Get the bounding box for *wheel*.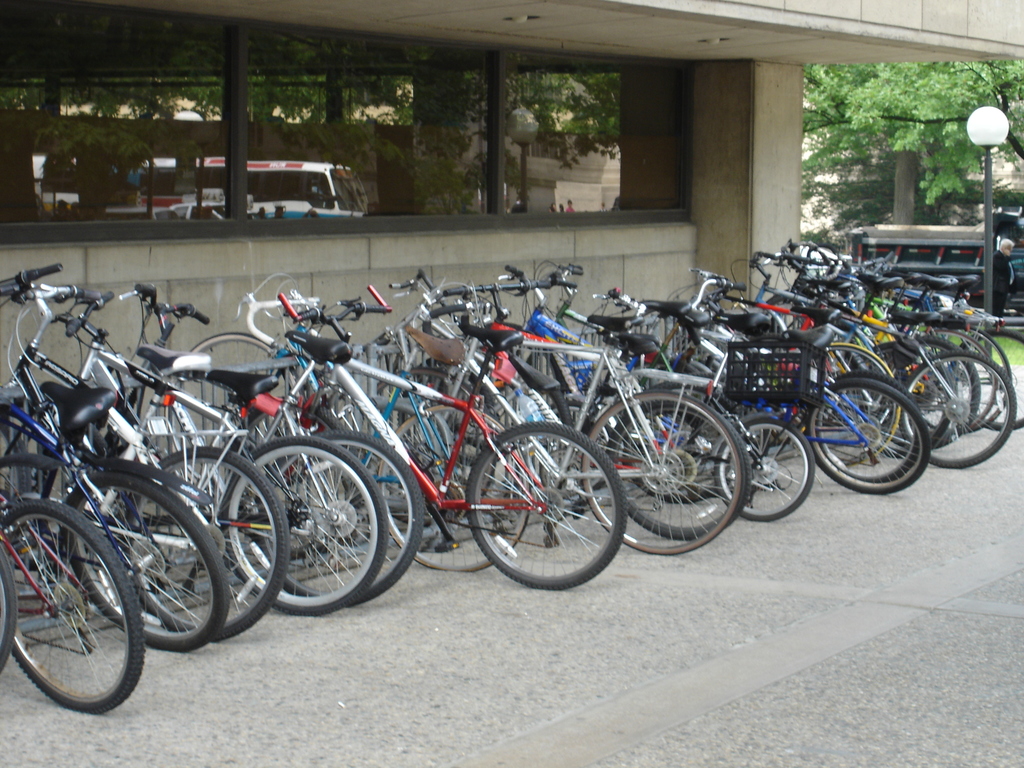
<bbox>945, 328, 1001, 431</bbox>.
